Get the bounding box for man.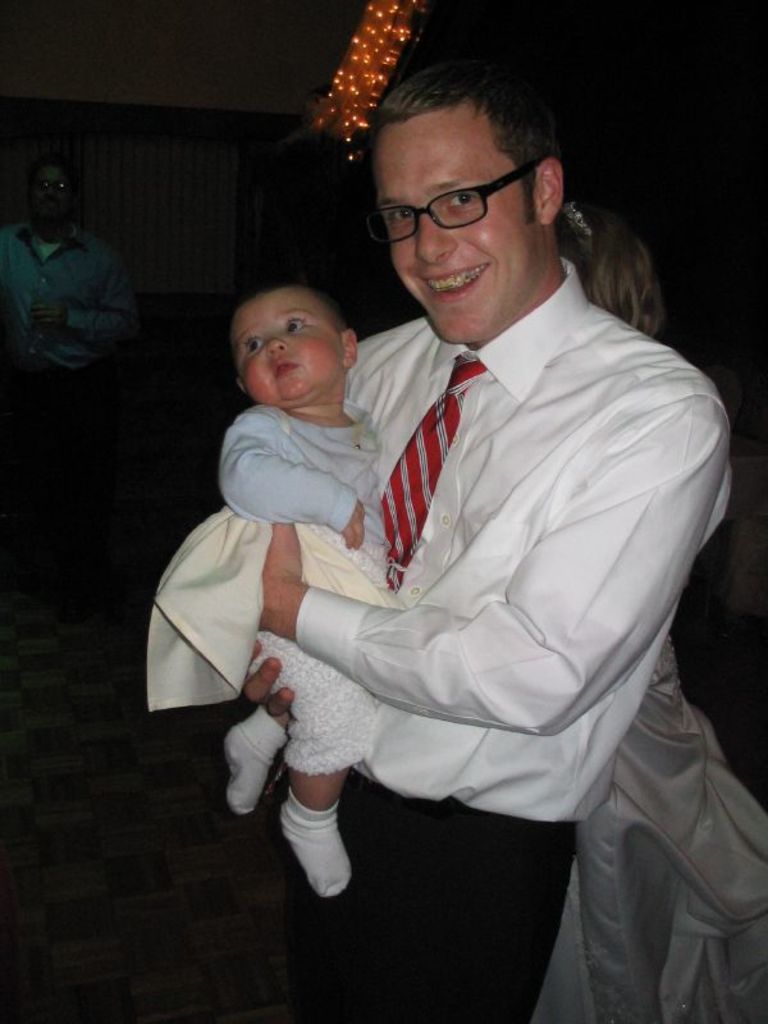
select_region(238, 60, 733, 1023).
